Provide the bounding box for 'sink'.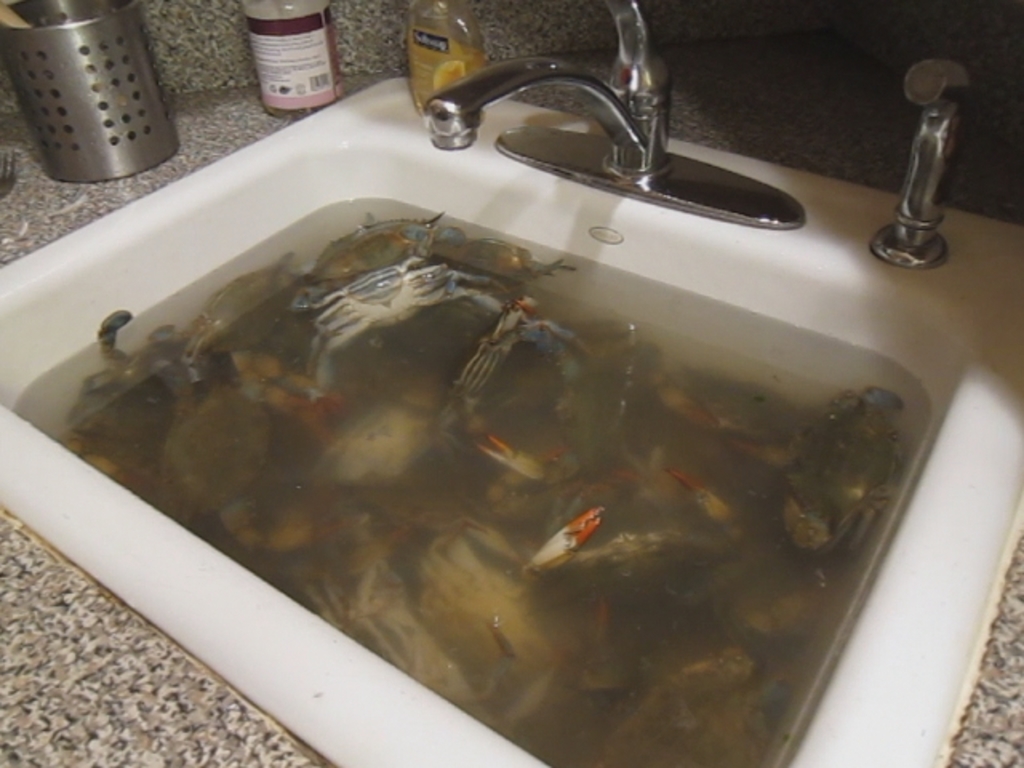
[0,0,1023,762].
